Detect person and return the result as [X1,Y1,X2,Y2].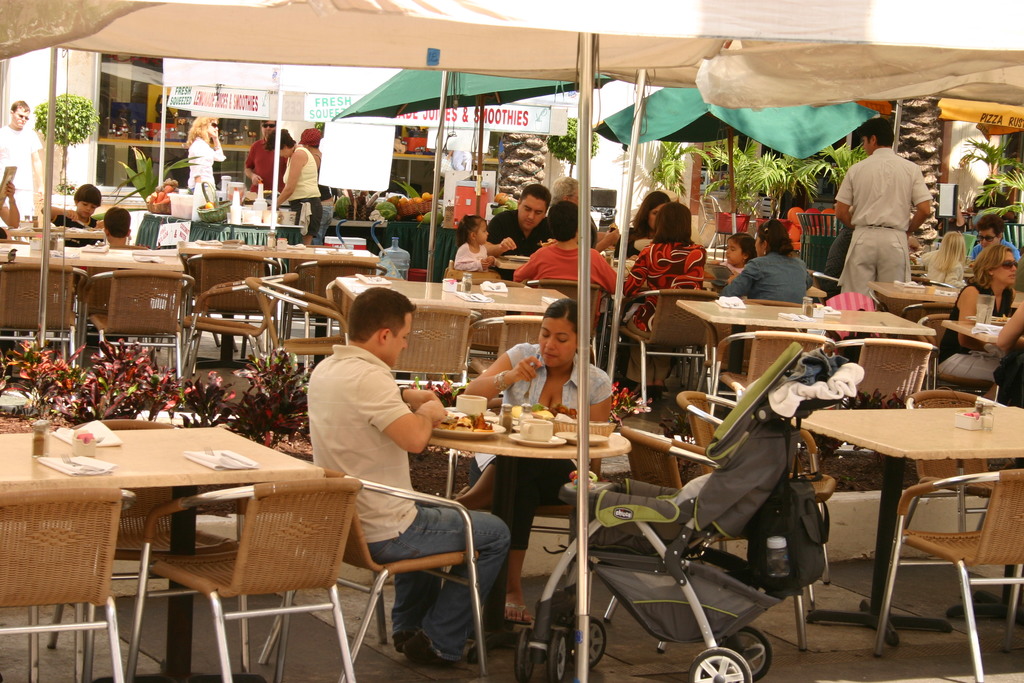
[545,170,621,252].
